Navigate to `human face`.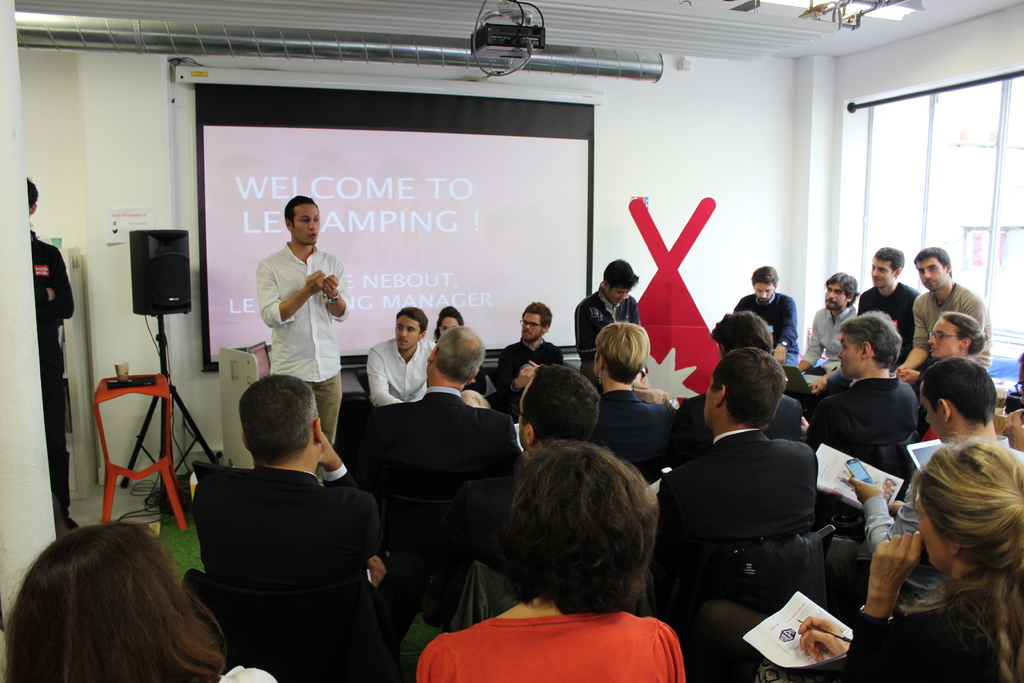
Navigation target: region(920, 383, 942, 443).
